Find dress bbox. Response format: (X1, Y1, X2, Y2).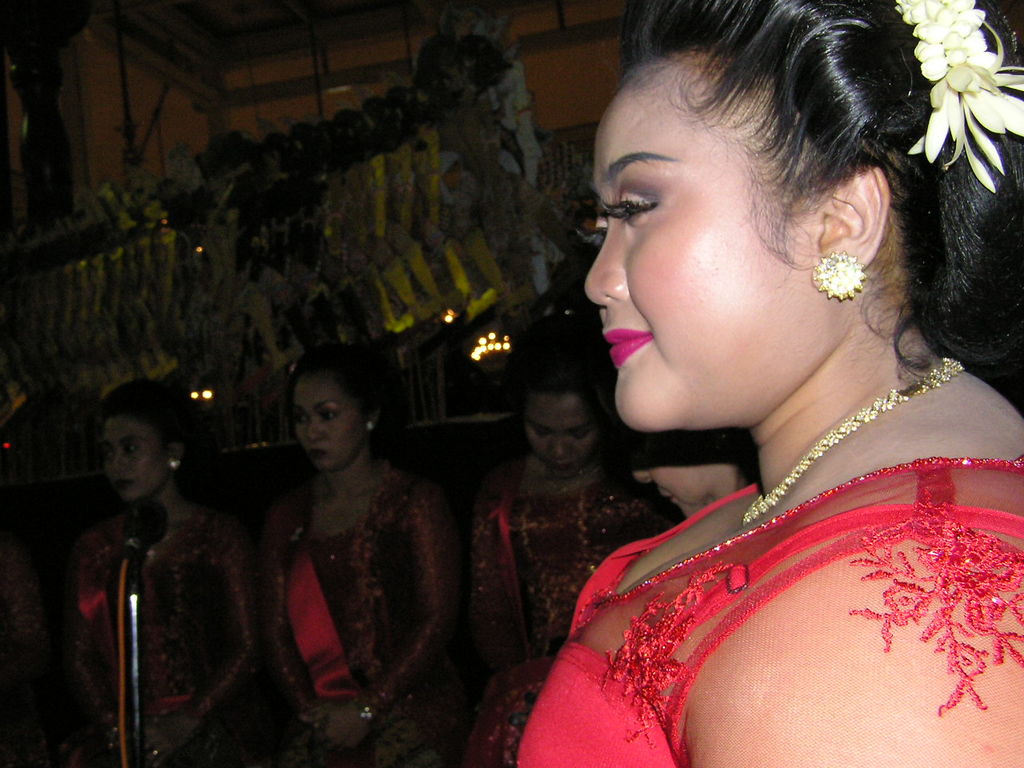
(500, 445, 1023, 767).
